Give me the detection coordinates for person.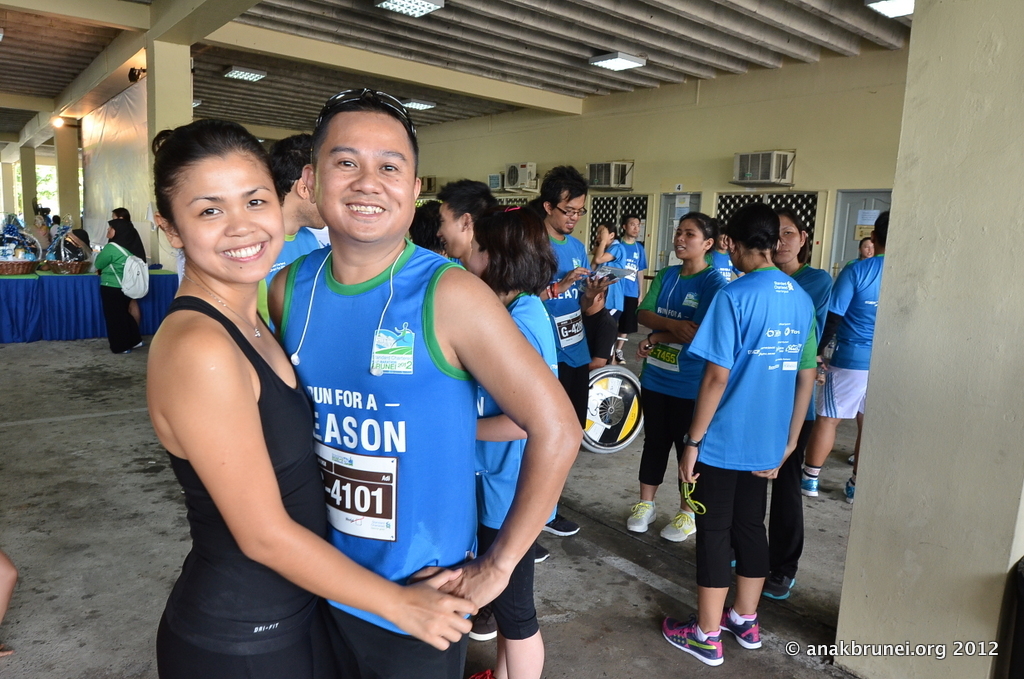
[x1=705, y1=215, x2=742, y2=279].
